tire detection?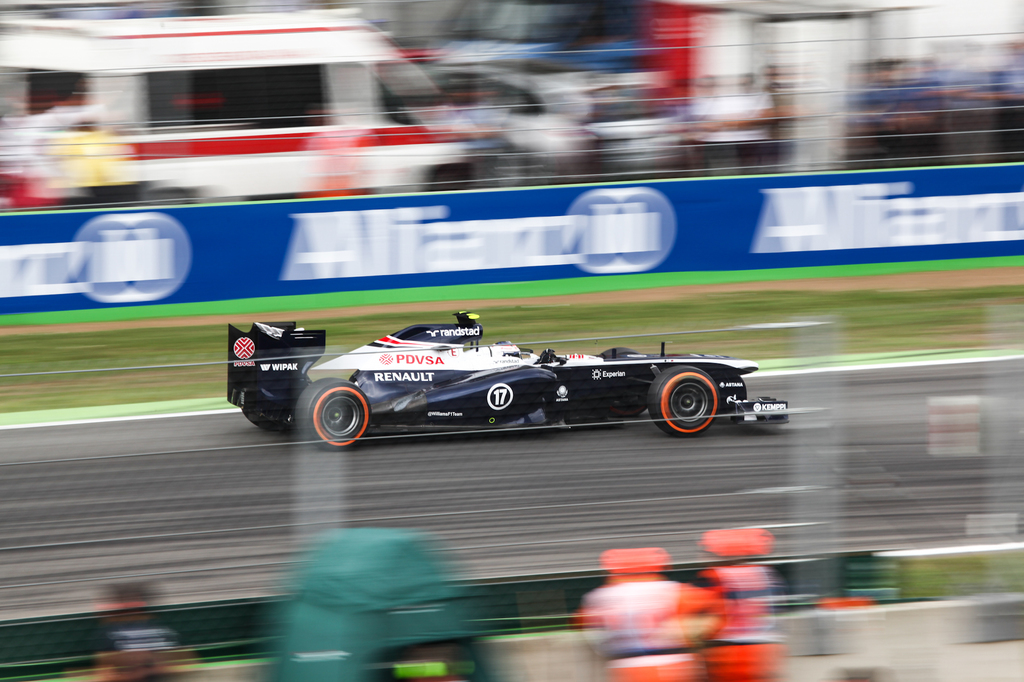
crop(293, 377, 371, 451)
